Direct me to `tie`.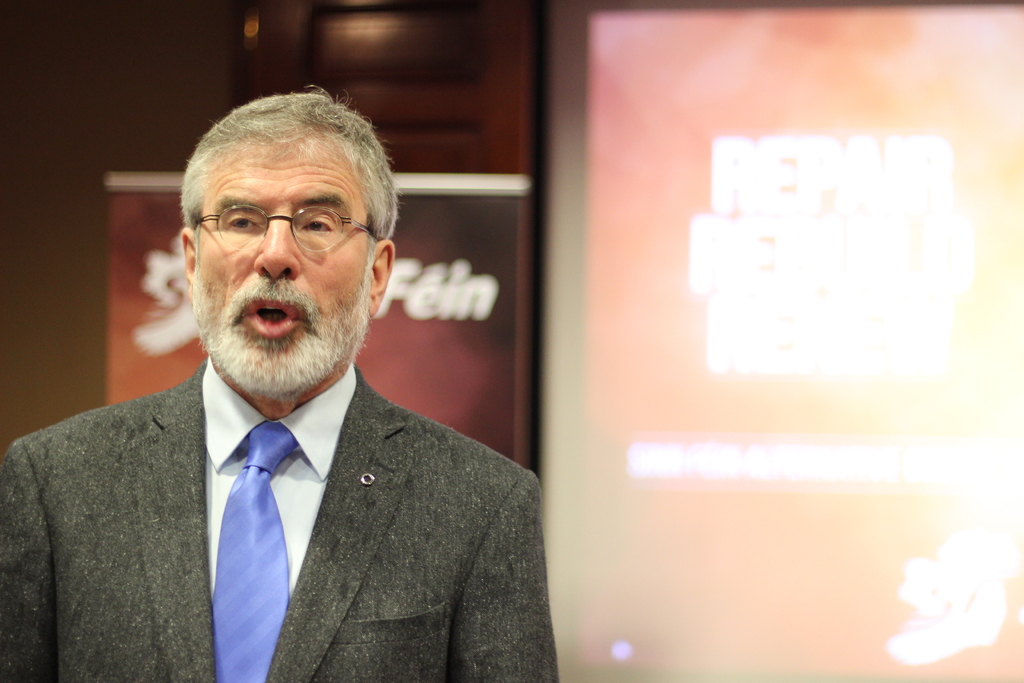
Direction: [left=212, top=416, right=298, bottom=682].
